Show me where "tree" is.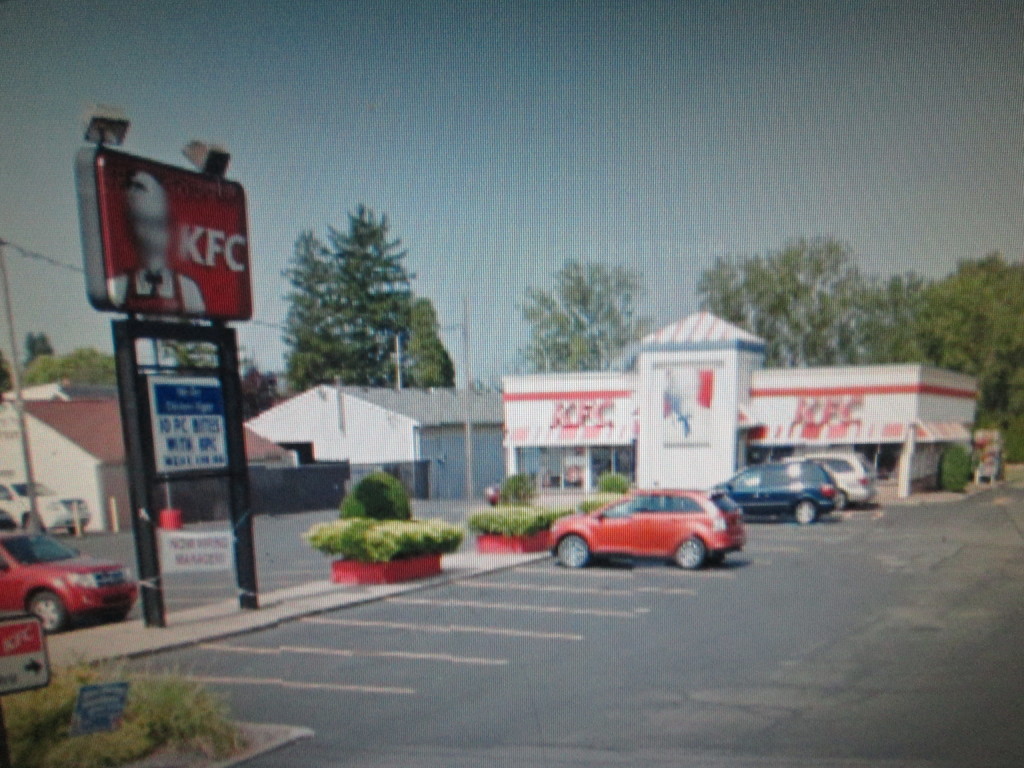
"tree" is at box=[402, 297, 455, 387].
